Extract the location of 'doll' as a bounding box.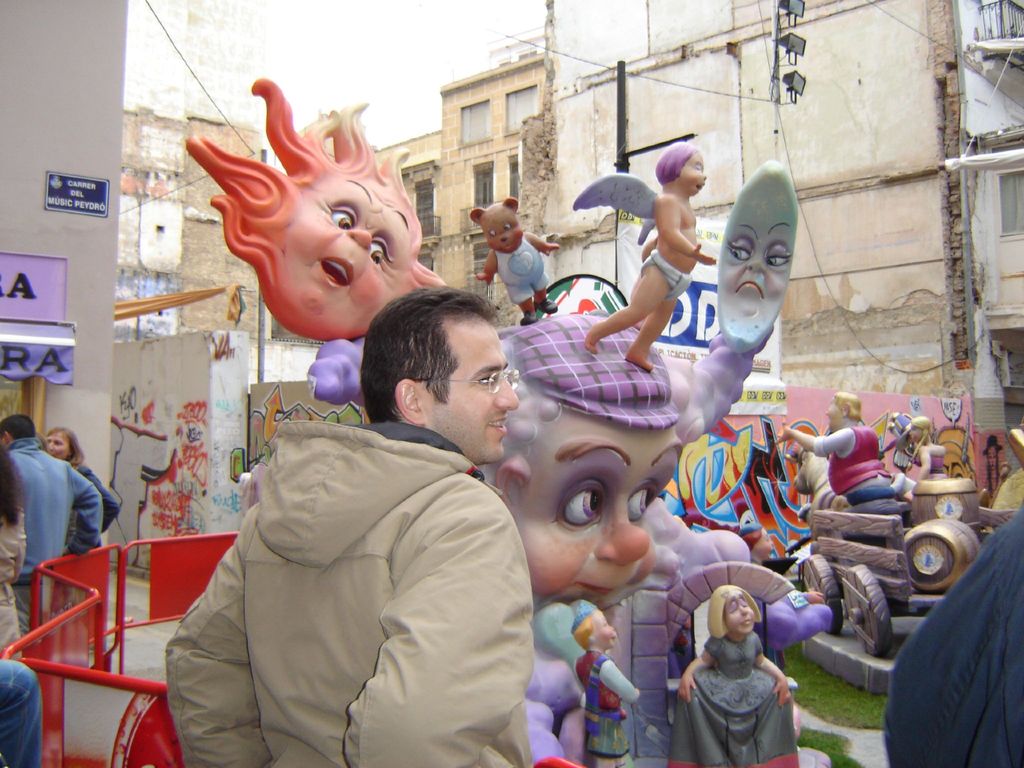
box=[671, 584, 804, 767].
